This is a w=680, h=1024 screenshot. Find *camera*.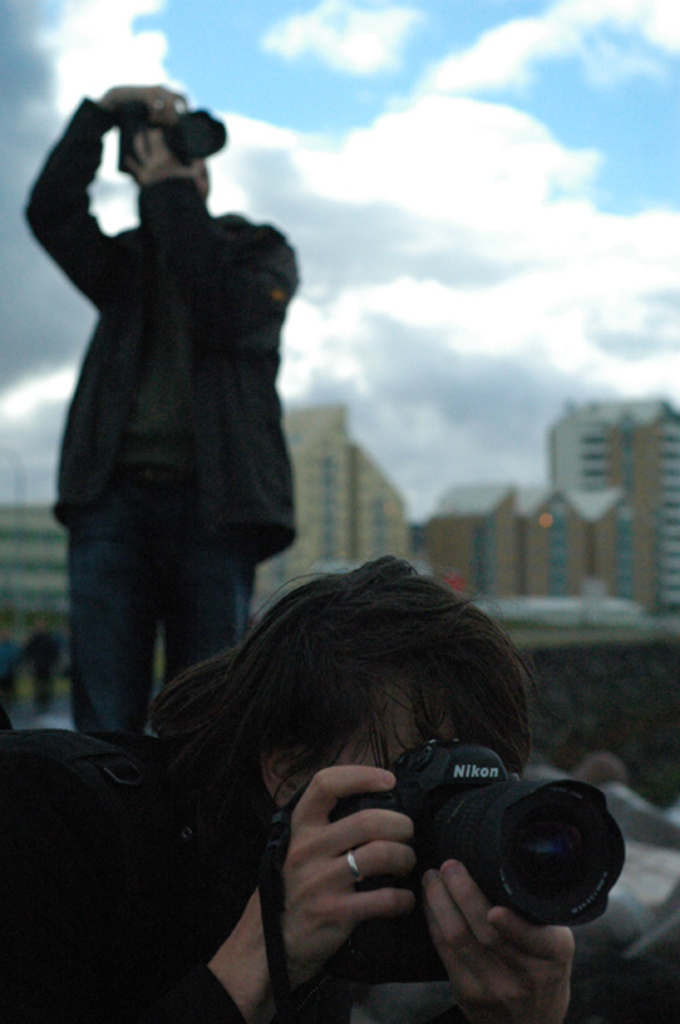
Bounding box: [x1=117, y1=97, x2=228, y2=170].
